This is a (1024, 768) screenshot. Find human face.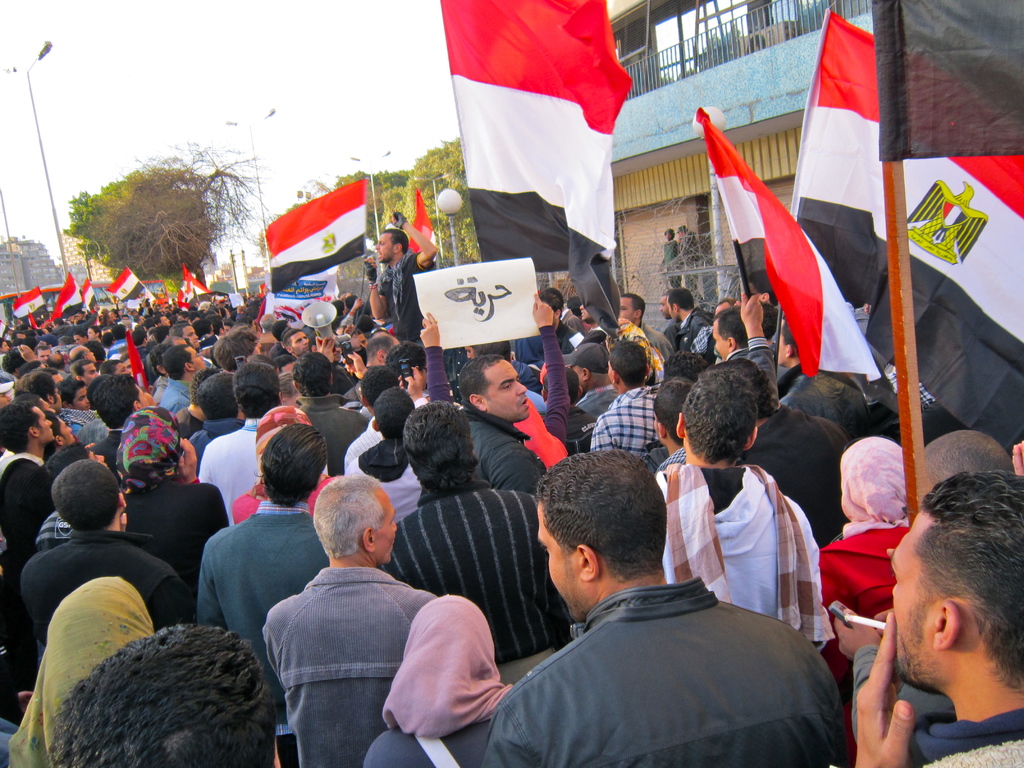
Bounding box: [535, 499, 584, 625].
